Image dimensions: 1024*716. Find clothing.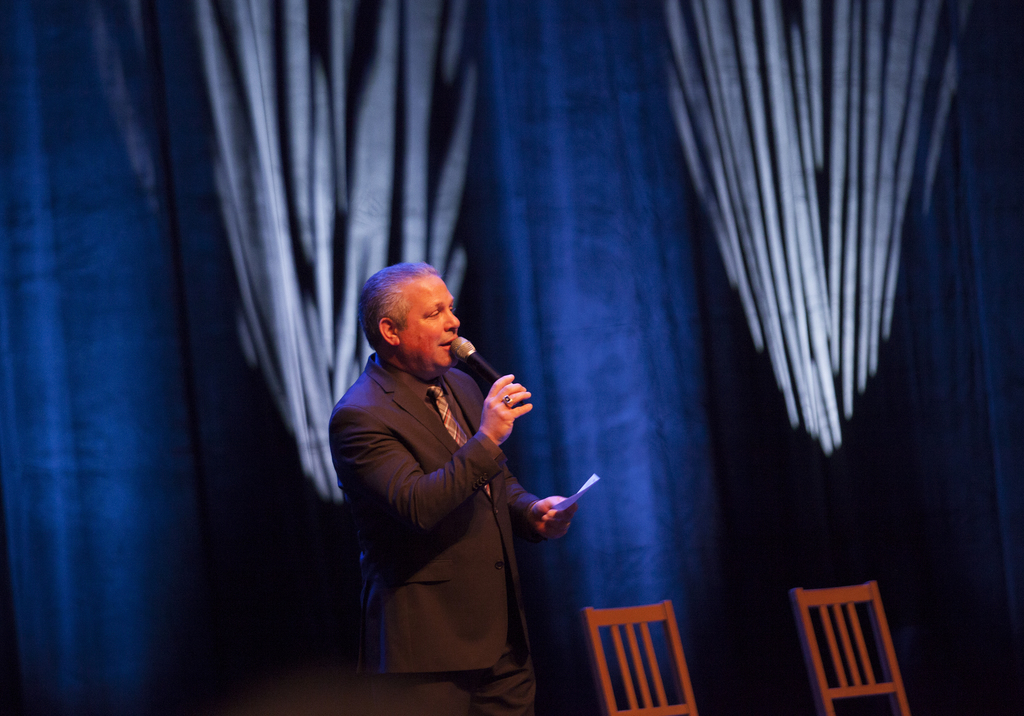
<region>322, 303, 588, 695</region>.
